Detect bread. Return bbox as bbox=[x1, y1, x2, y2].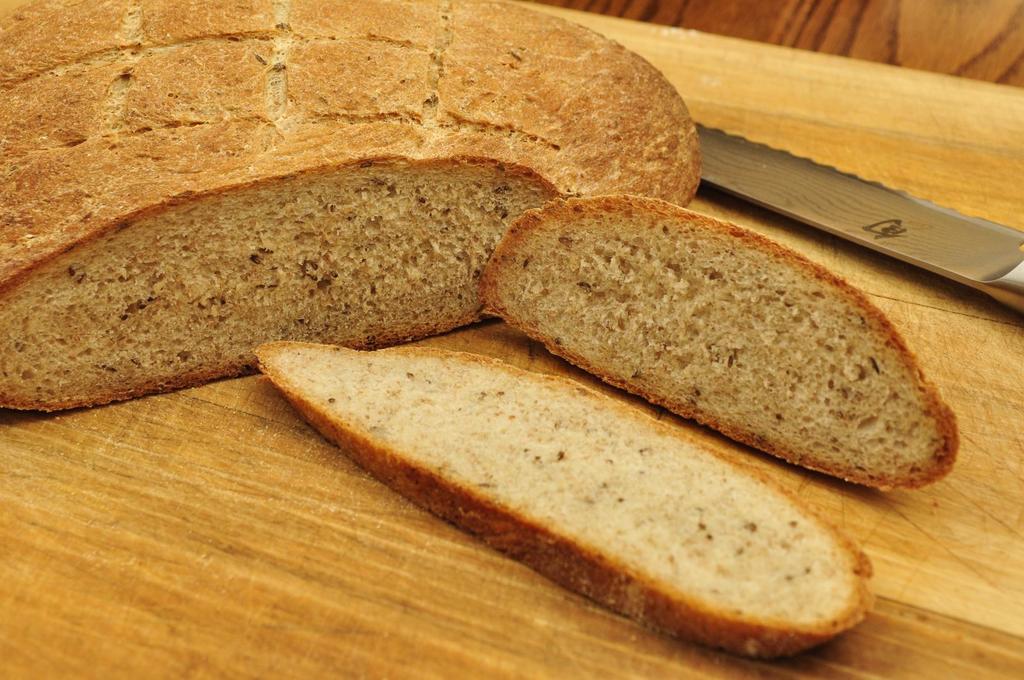
bbox=[493, 173, 947, 502].
